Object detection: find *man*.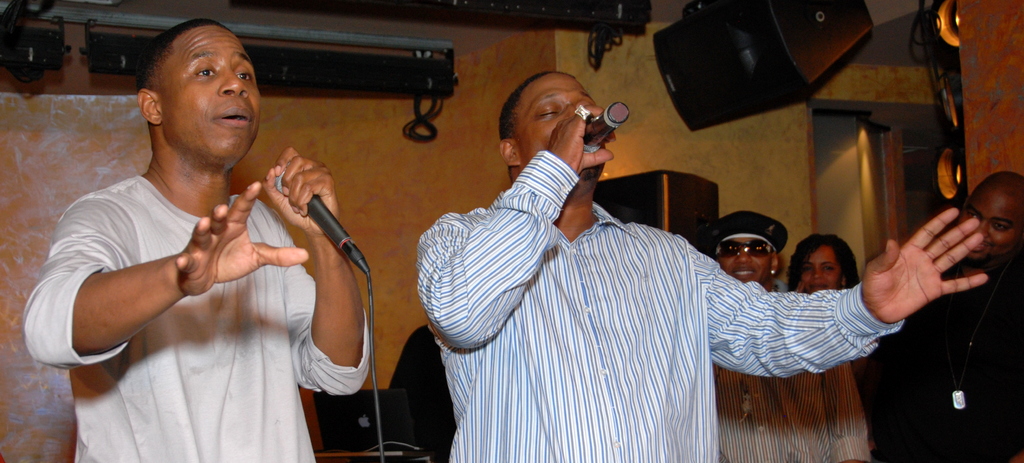
x1=419 y1=71 x2=992 y2=462.
